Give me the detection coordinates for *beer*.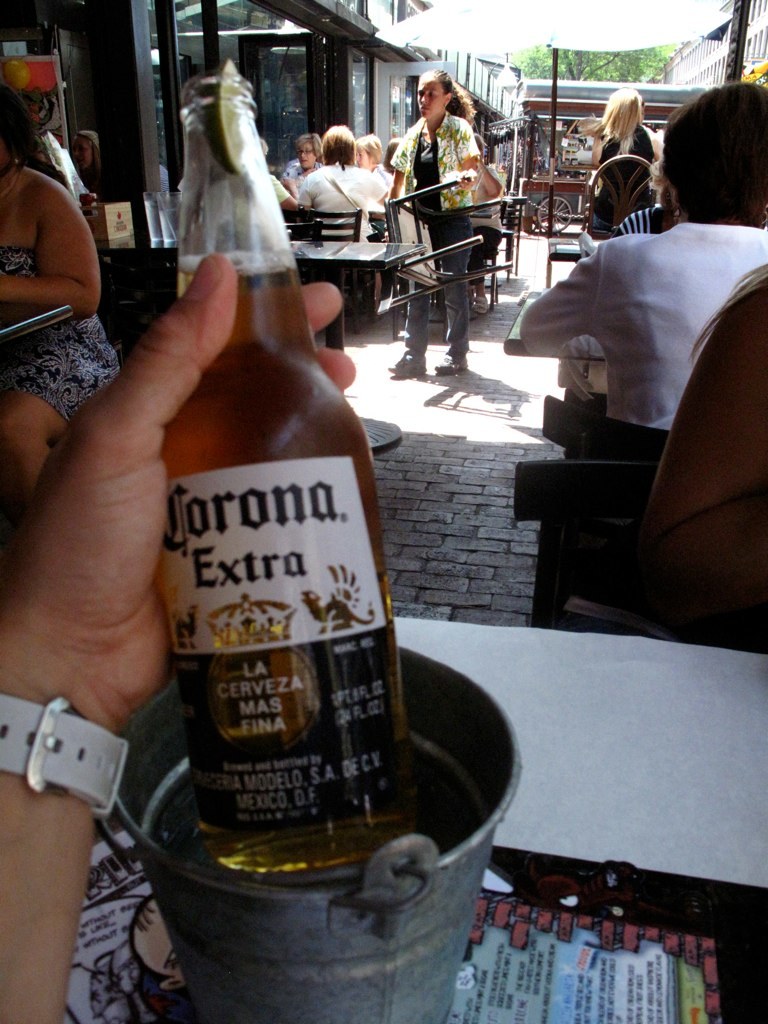
crop(156, 248, 415, 891).
